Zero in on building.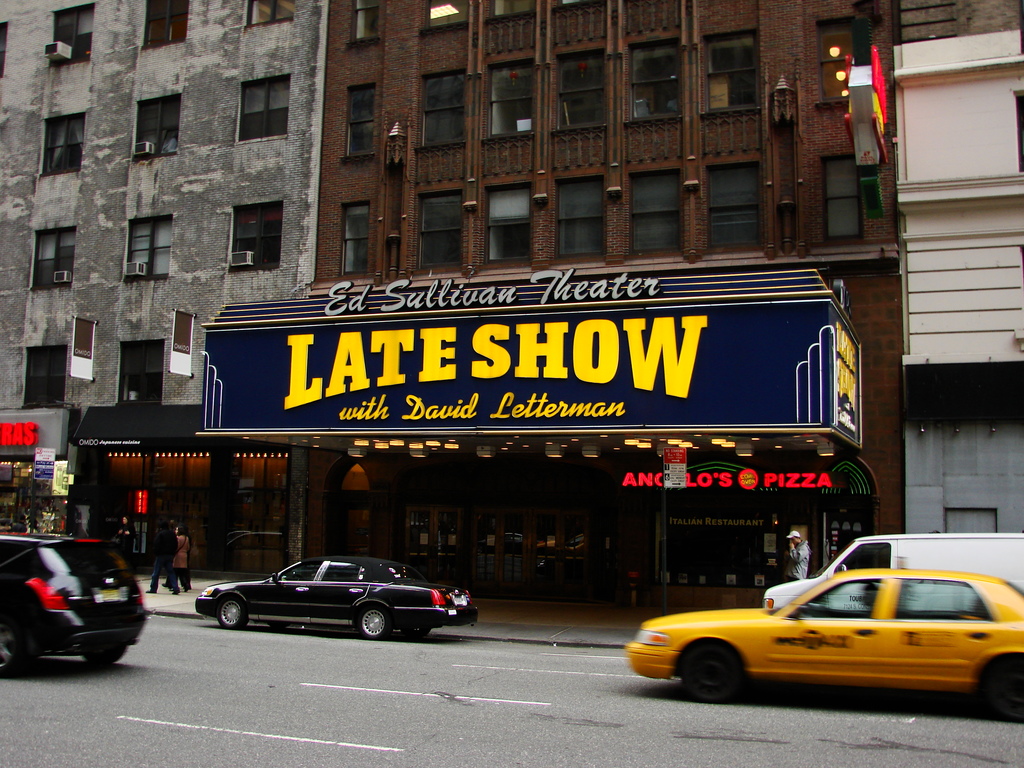
Zeroed in: region(319, 0, 902, 611).
